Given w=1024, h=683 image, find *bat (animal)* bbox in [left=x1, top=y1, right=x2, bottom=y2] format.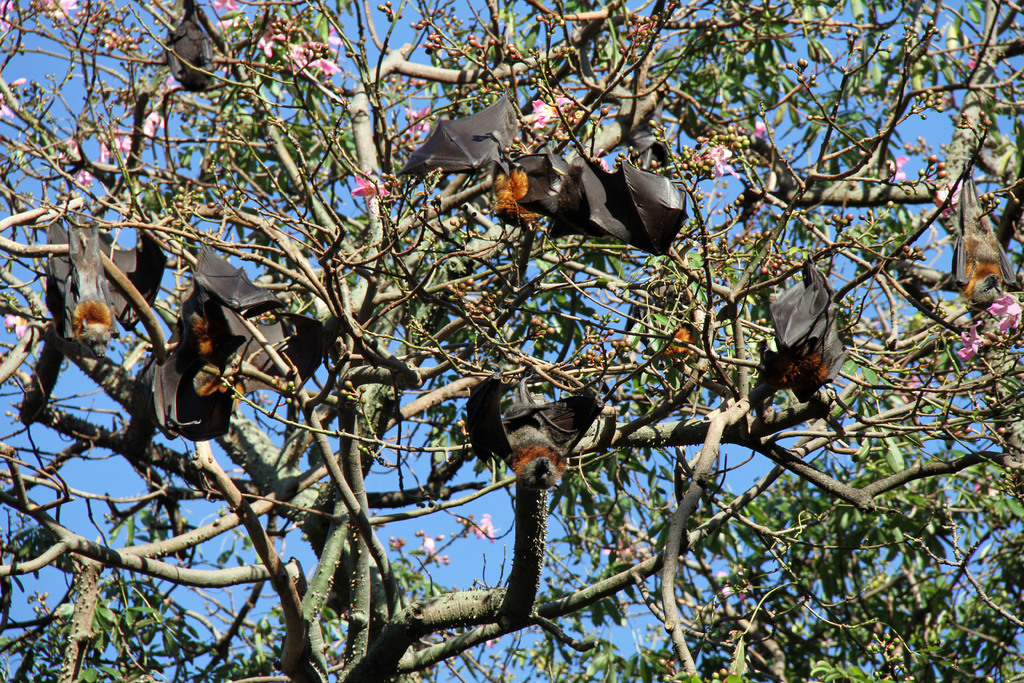
[left=148, top=235, right=339, bottom=449].
